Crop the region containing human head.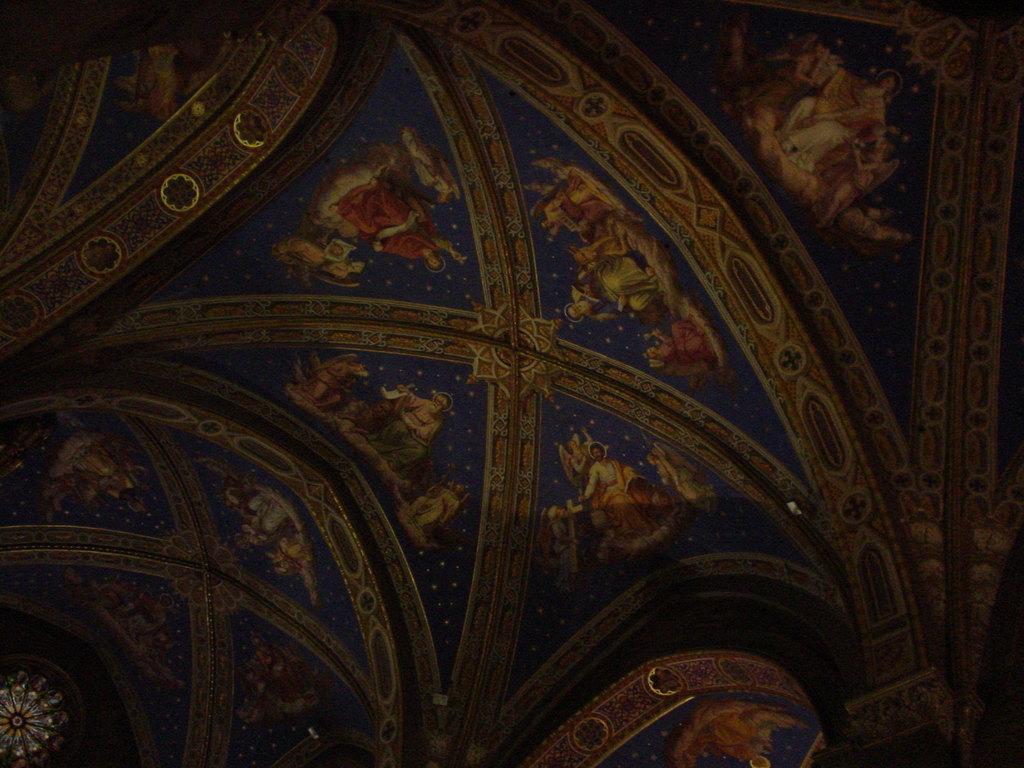
Crop region: bbox=[749, 755, 767, 767].
